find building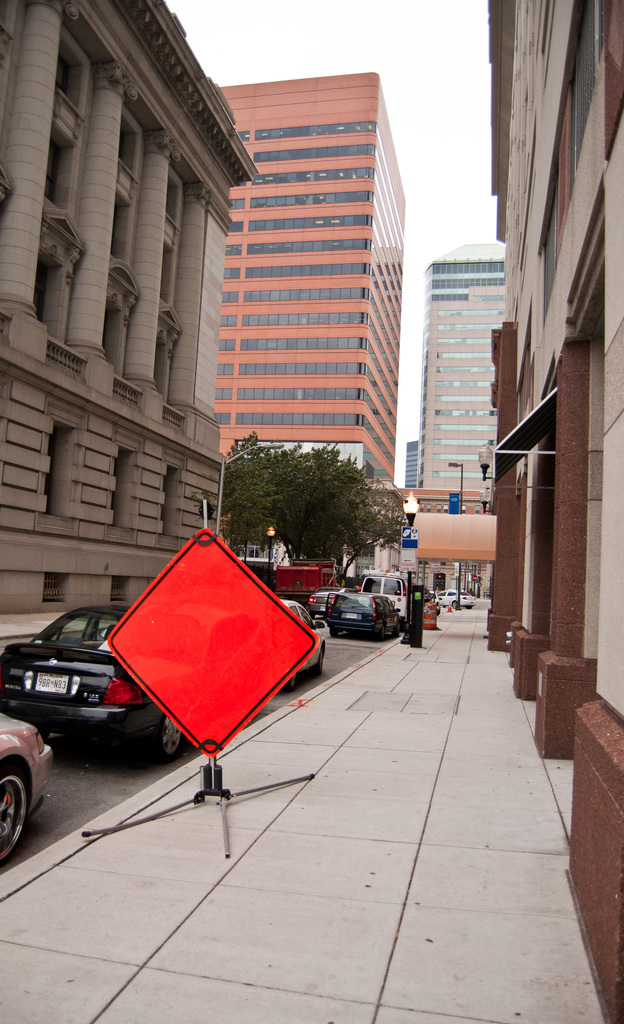
l=481, t=4, r=623, b=1023
